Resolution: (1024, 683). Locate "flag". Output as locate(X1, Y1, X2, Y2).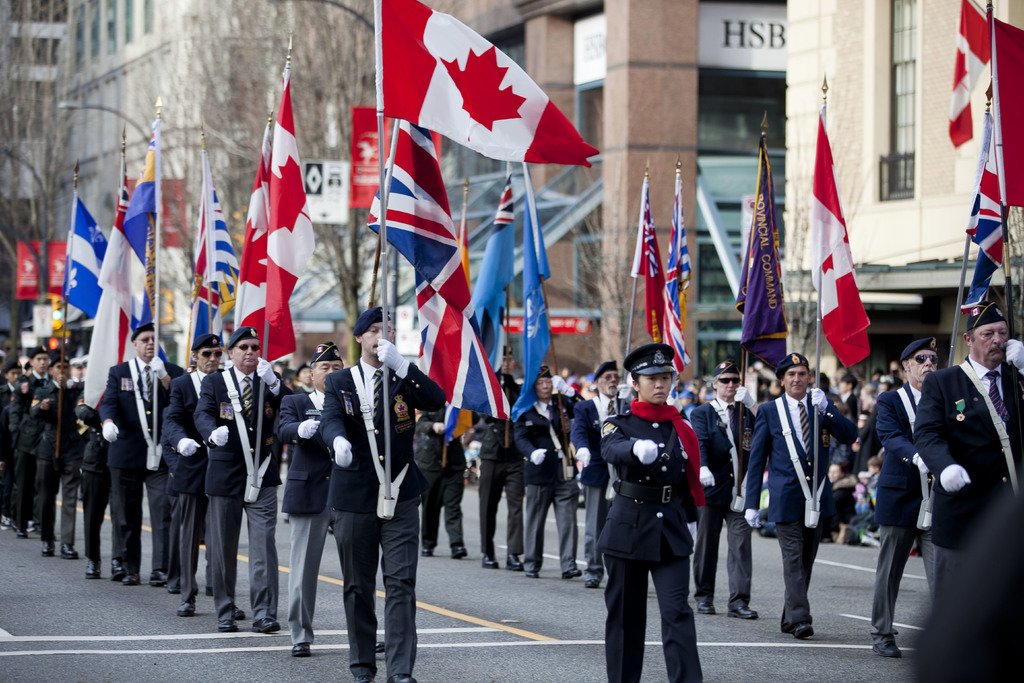
locate(189, 150, 253, 356).
